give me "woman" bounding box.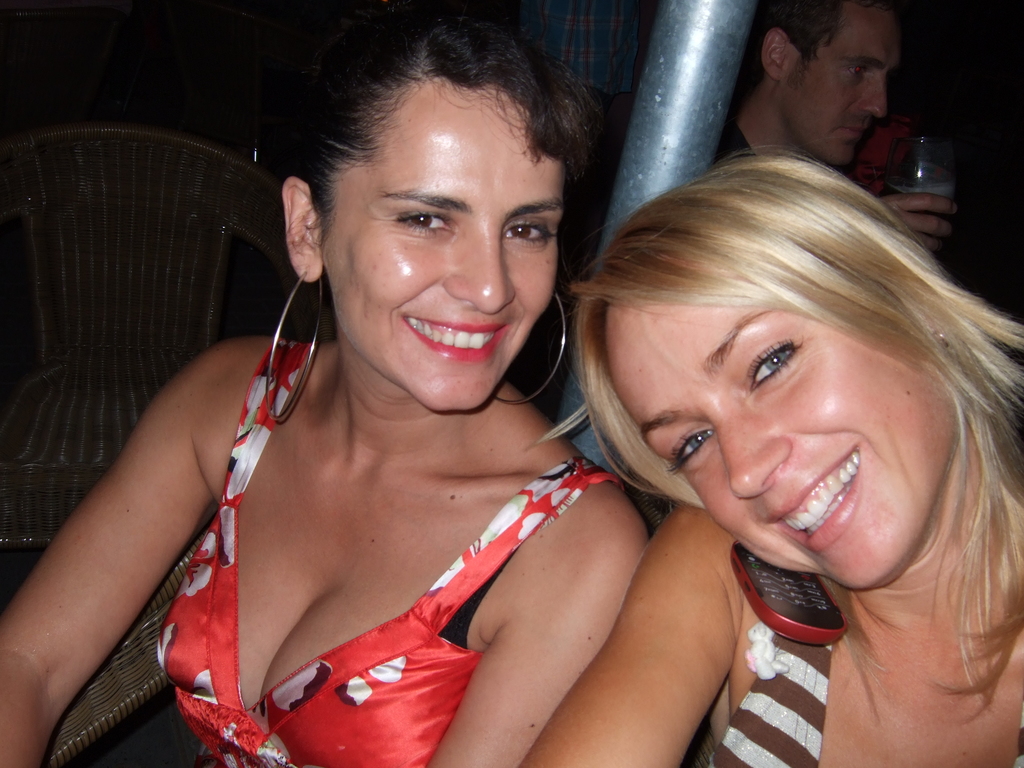
520:148:1023:767.
